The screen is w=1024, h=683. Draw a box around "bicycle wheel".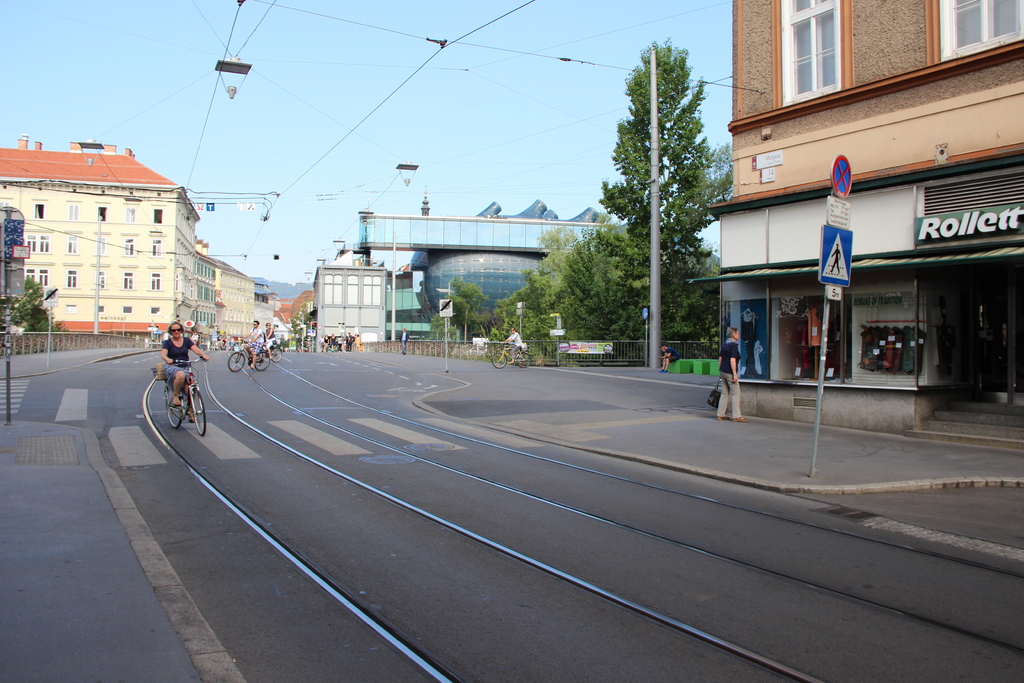
l=228, t=349, r=246, b=372.
